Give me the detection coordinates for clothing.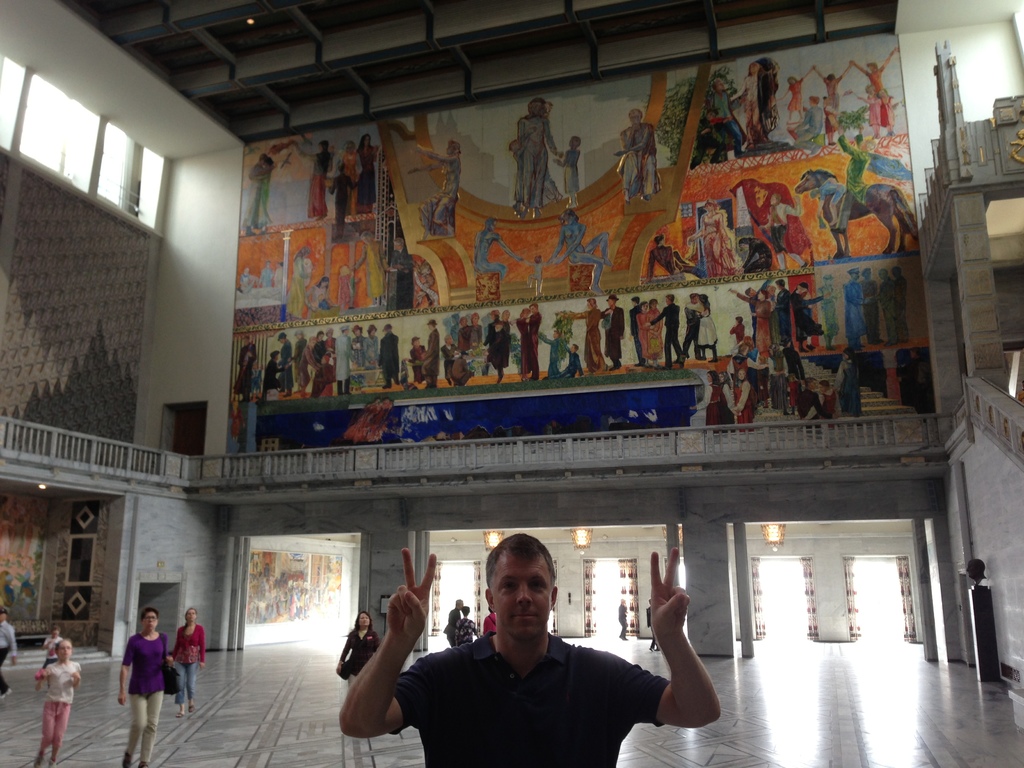
619/603/628/636.
